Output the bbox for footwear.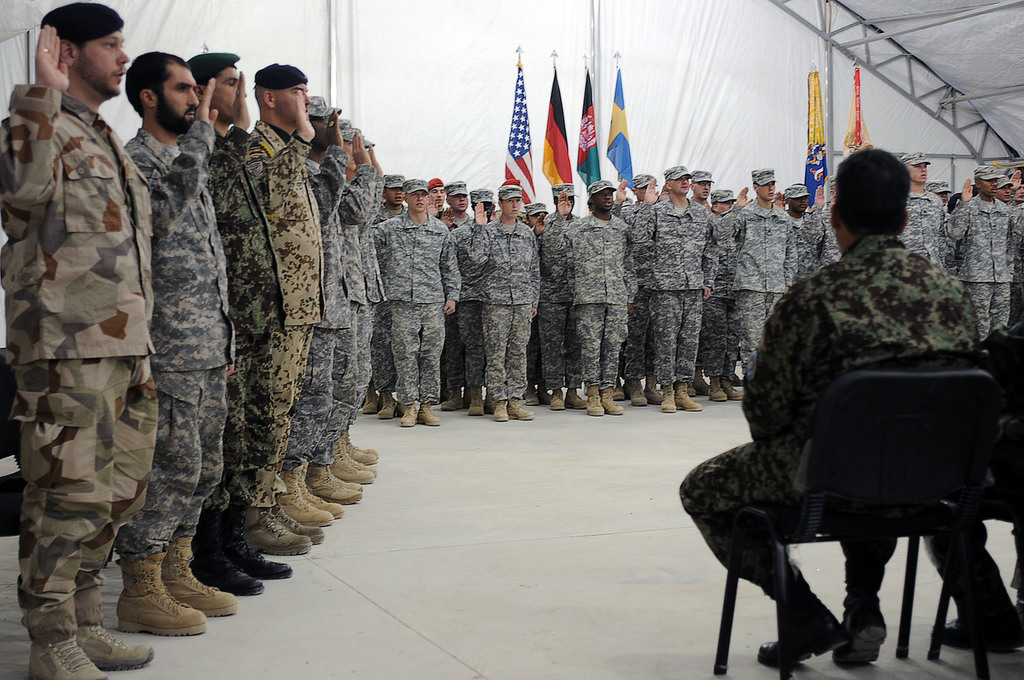
(614,384,625,399).
